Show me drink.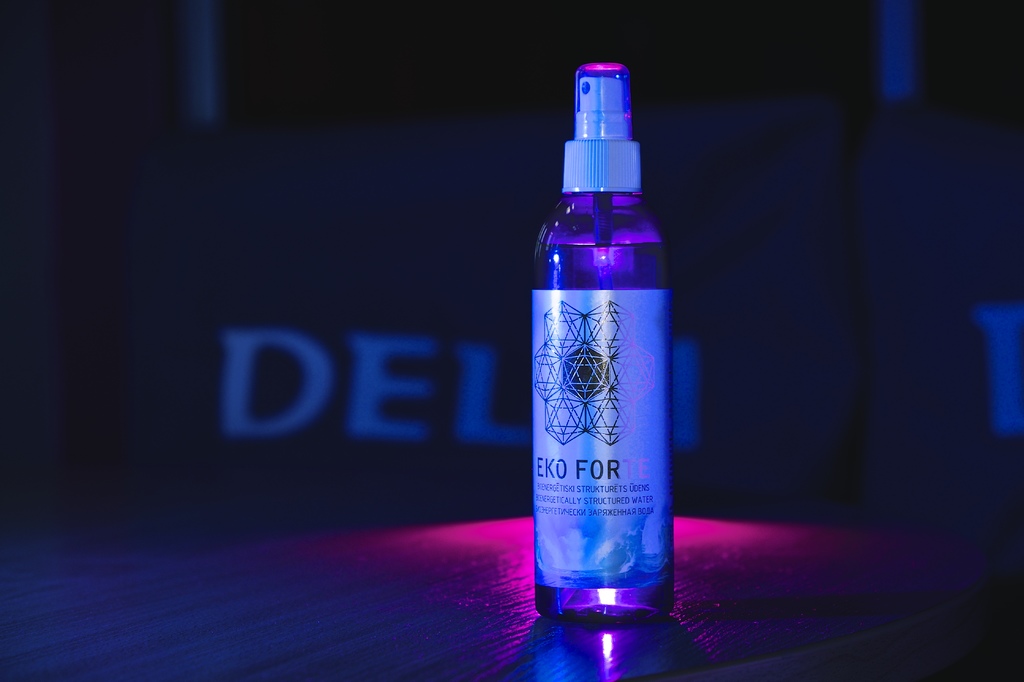
drink is here: [532, 59, 678, 654].
